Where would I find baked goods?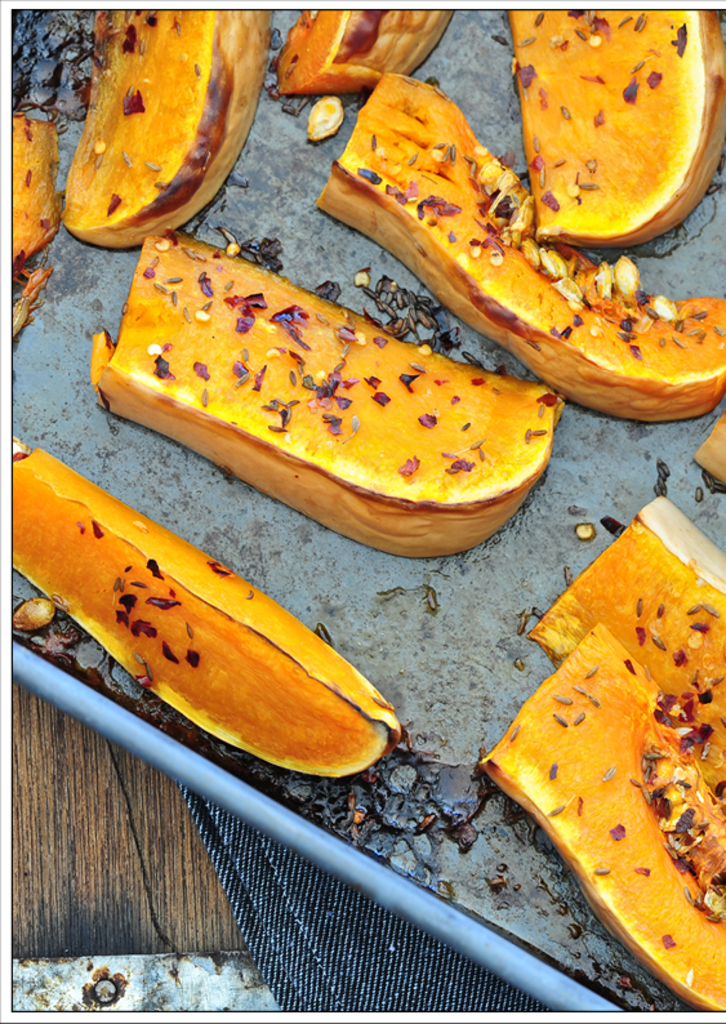
At locate(8, 110, 58, 289).
